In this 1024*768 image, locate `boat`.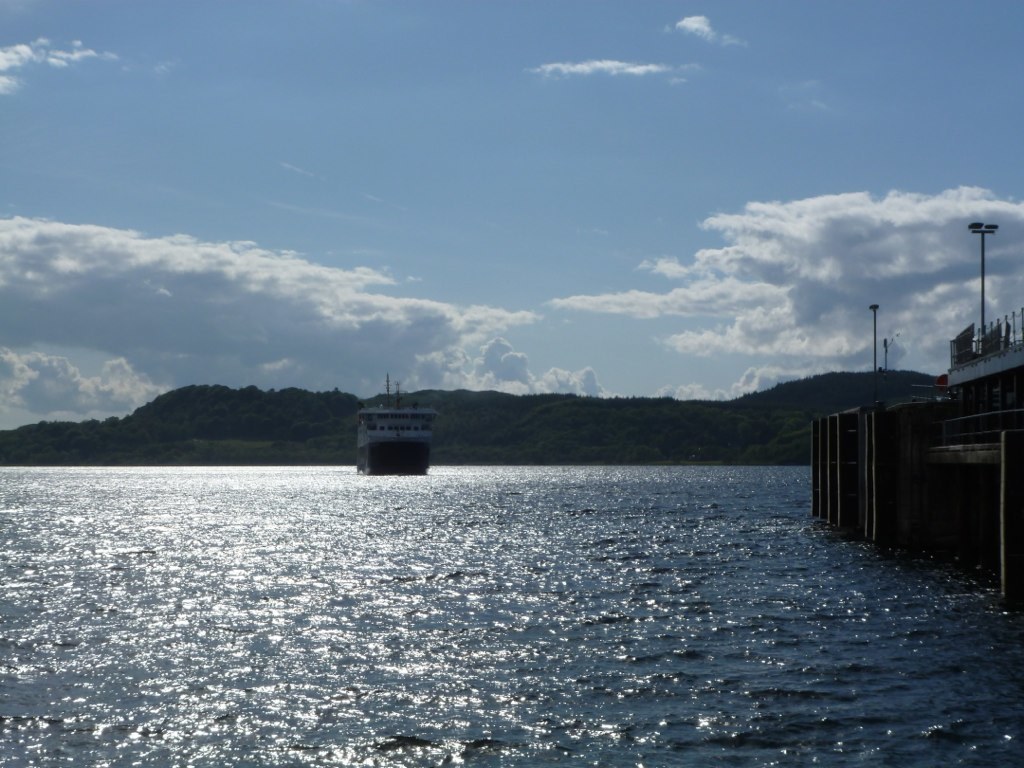
Bounding box: l=346, t=372, r=449, b=467.
